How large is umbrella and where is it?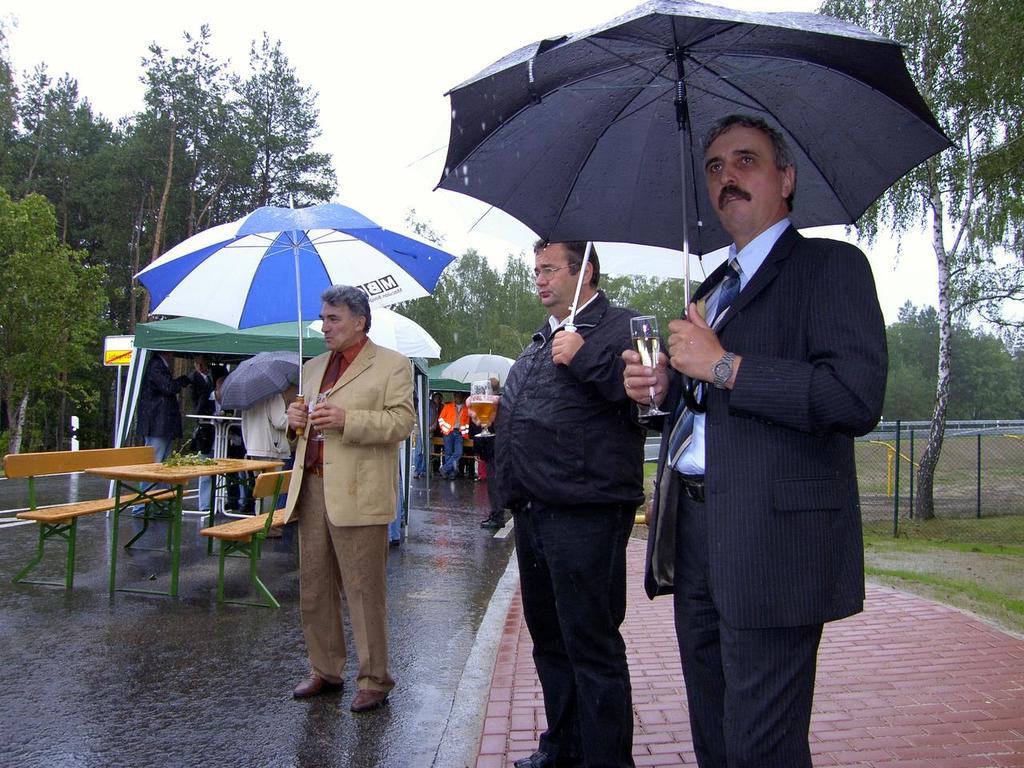
Bounding box: 222, 352, 298, 414.
